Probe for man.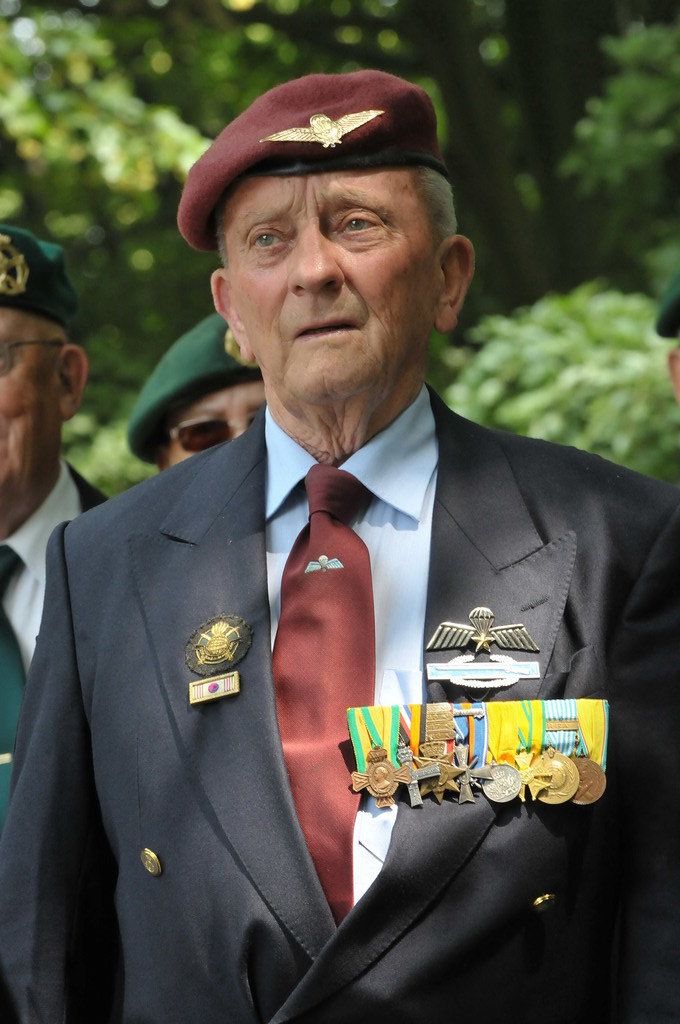
Probe result: bbox(0, 216, 129, 869).
